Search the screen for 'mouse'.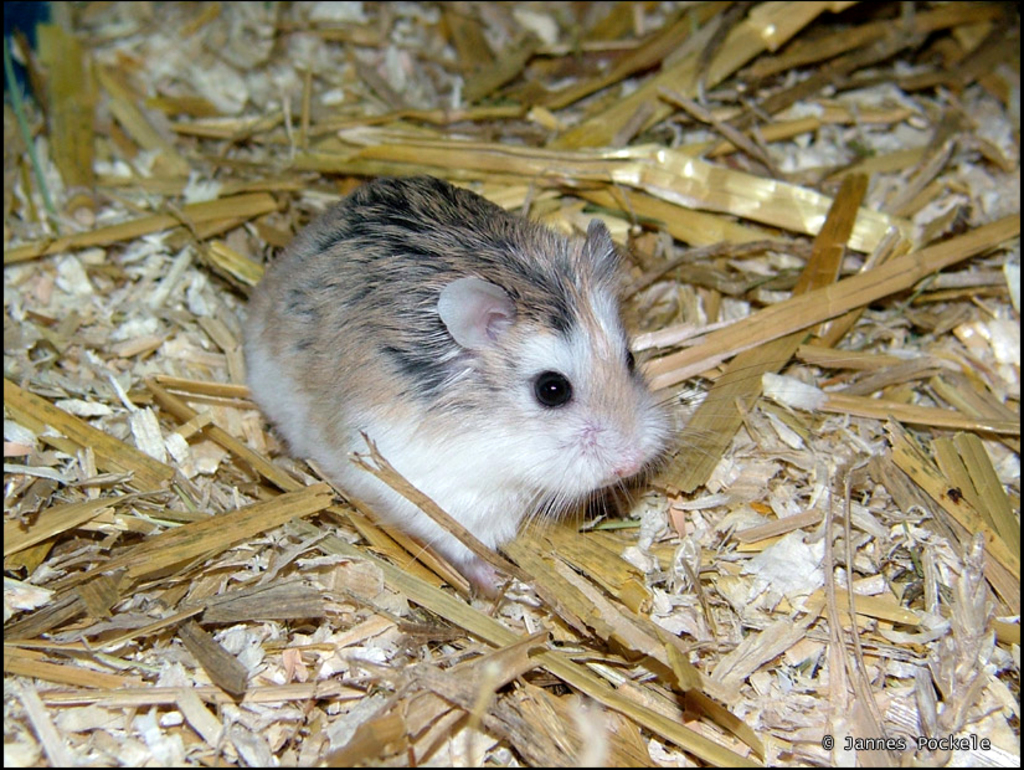
Found at region(238, 170, 804, 594).
